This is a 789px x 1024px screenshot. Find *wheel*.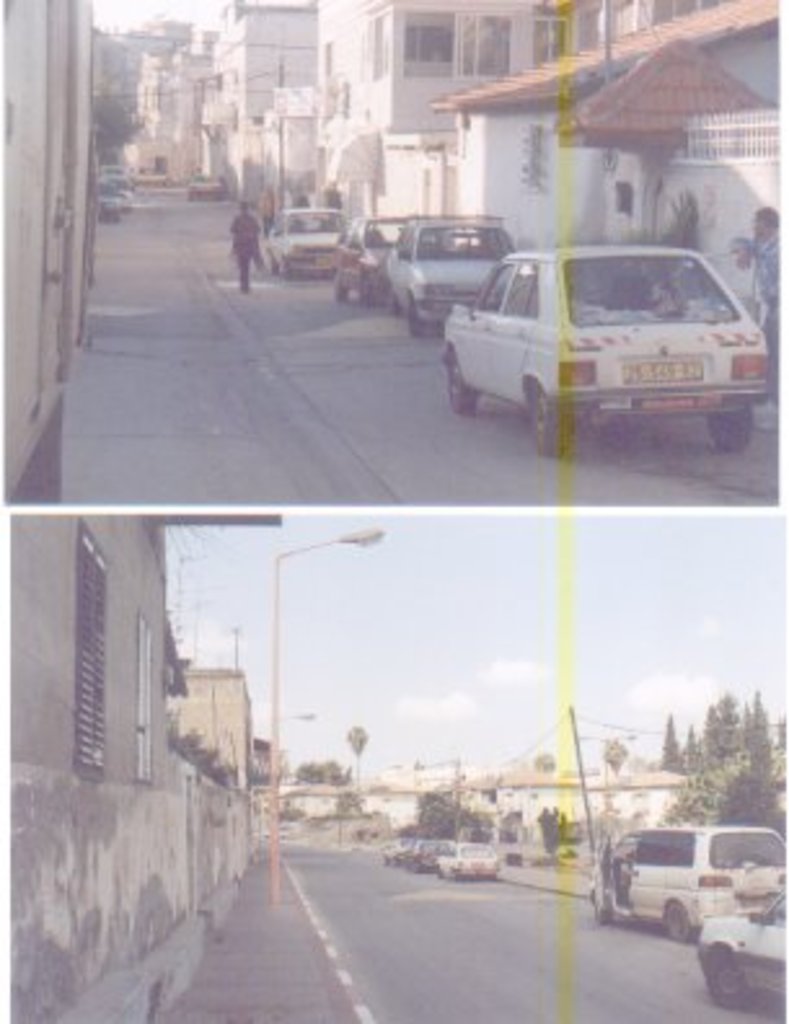
Bounding box: locate(406, 292, 422, 331).
